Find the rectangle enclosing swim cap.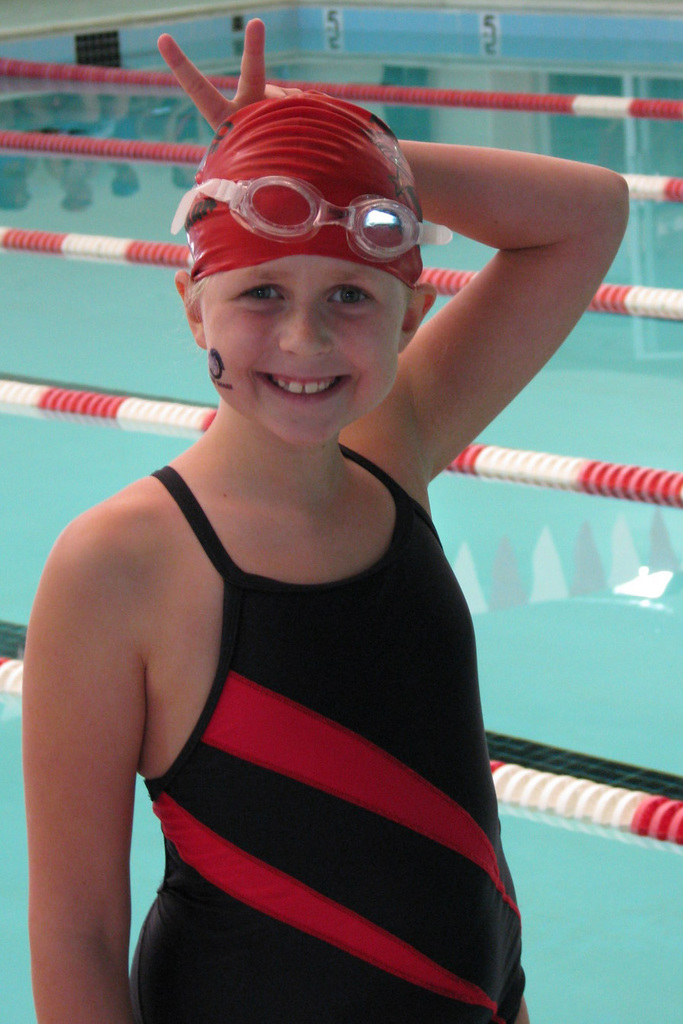
box=[183, 91, 426, 288].
